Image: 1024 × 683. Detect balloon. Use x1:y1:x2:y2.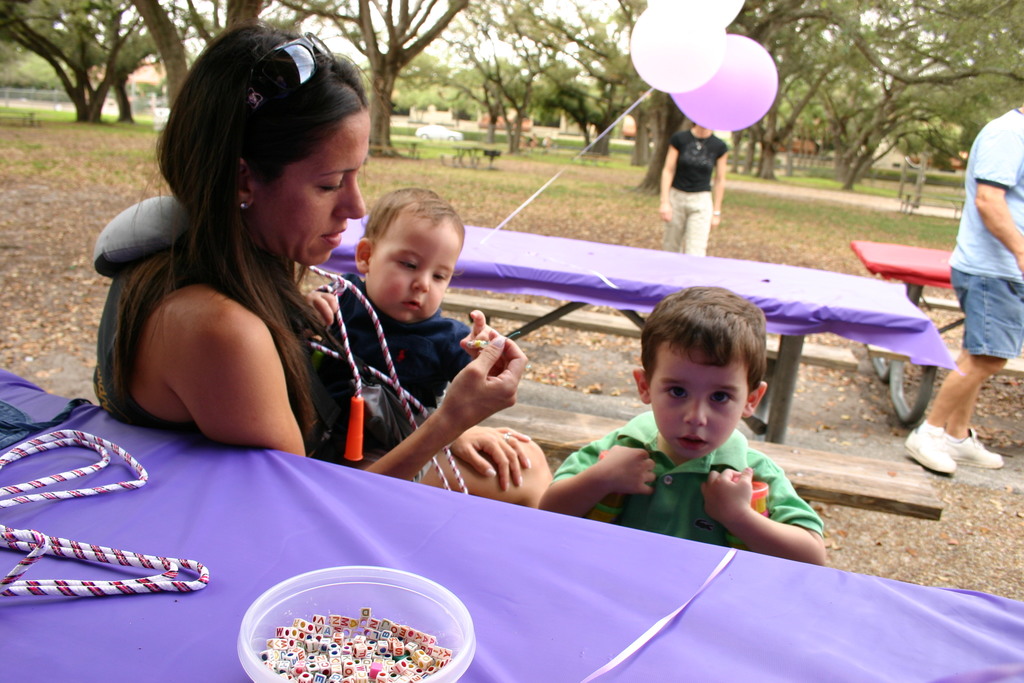
645:0:742:27.
